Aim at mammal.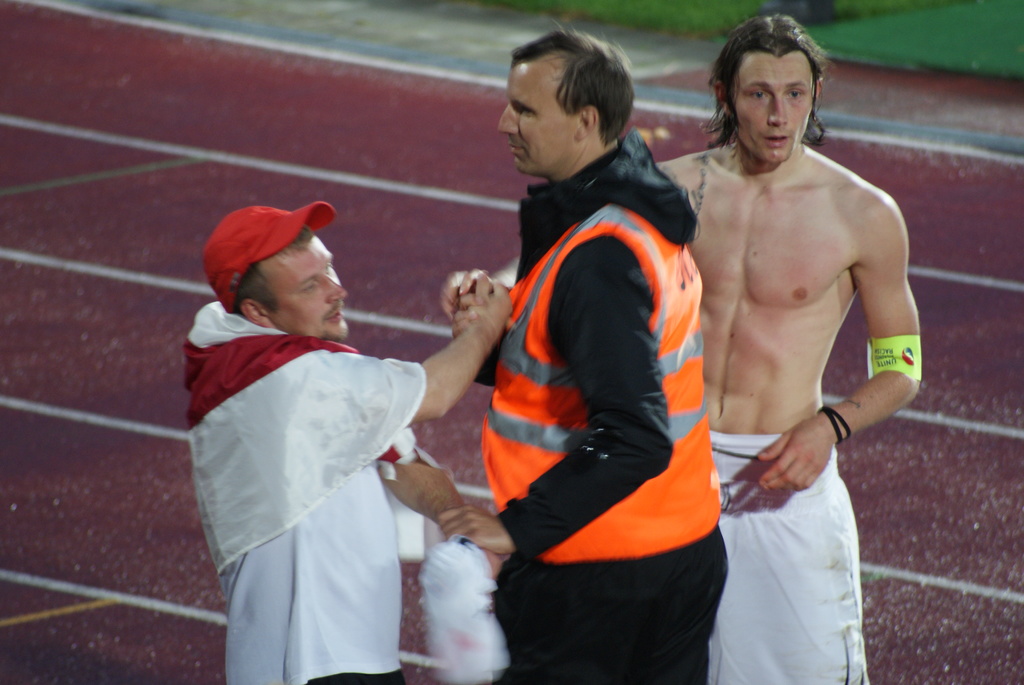
Aimed at [179, 203, 511, 684].
